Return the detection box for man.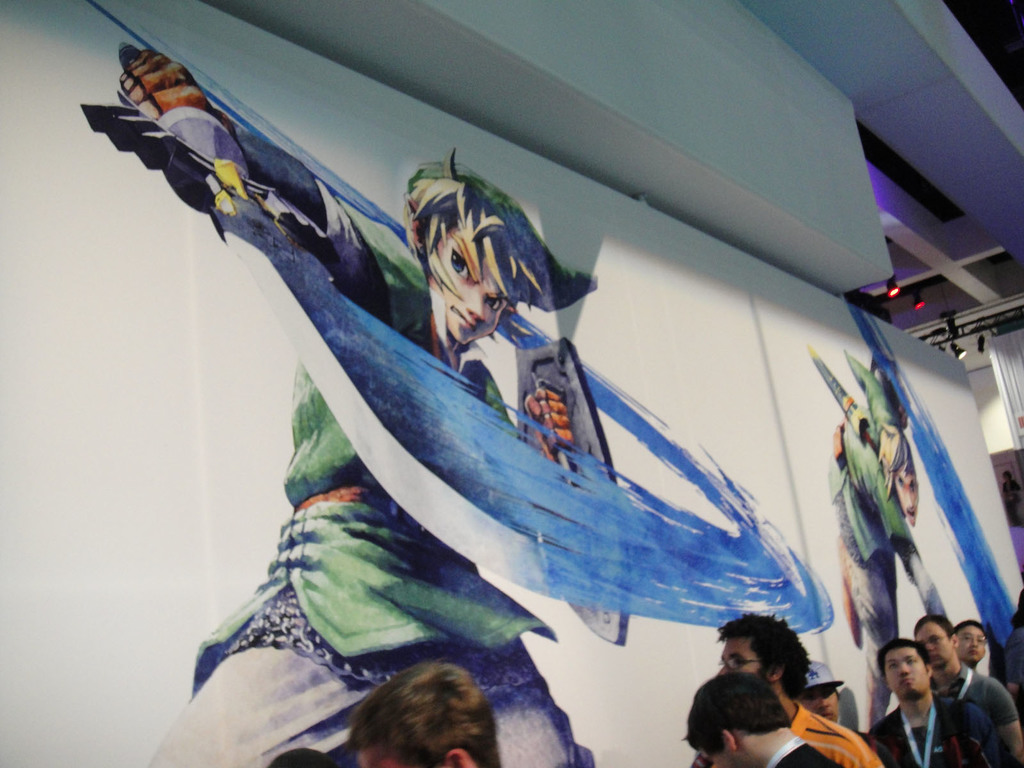
<box>952,619,988,662</box>.
